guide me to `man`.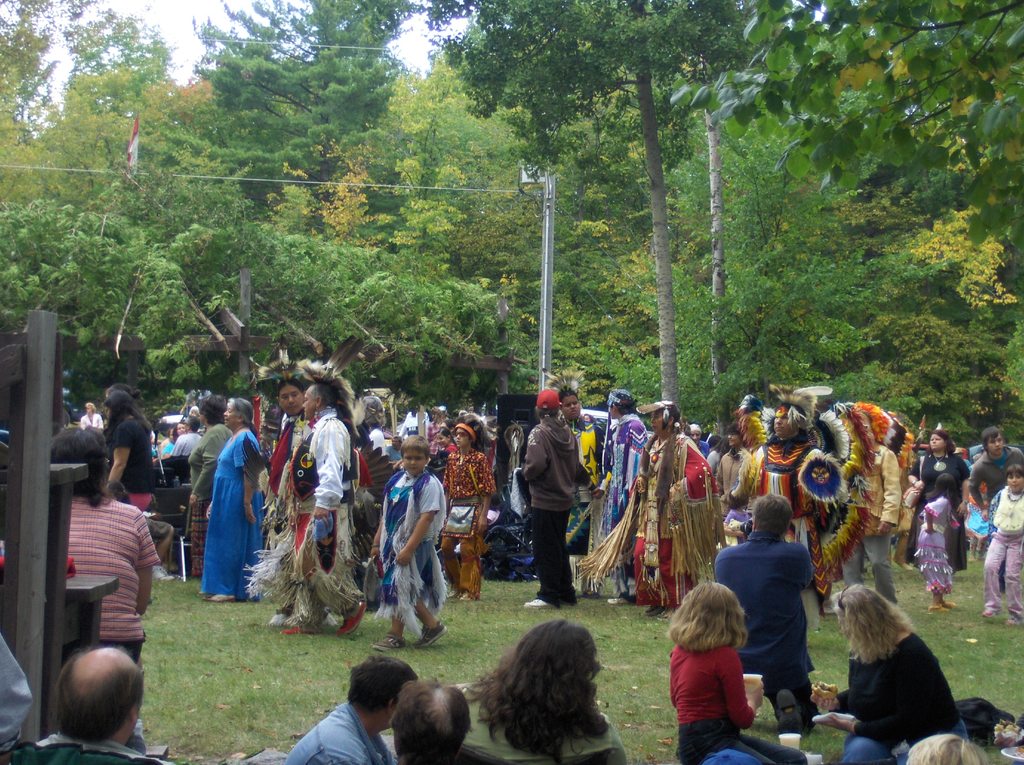
Guidance: (560, 388, 614, 591).
